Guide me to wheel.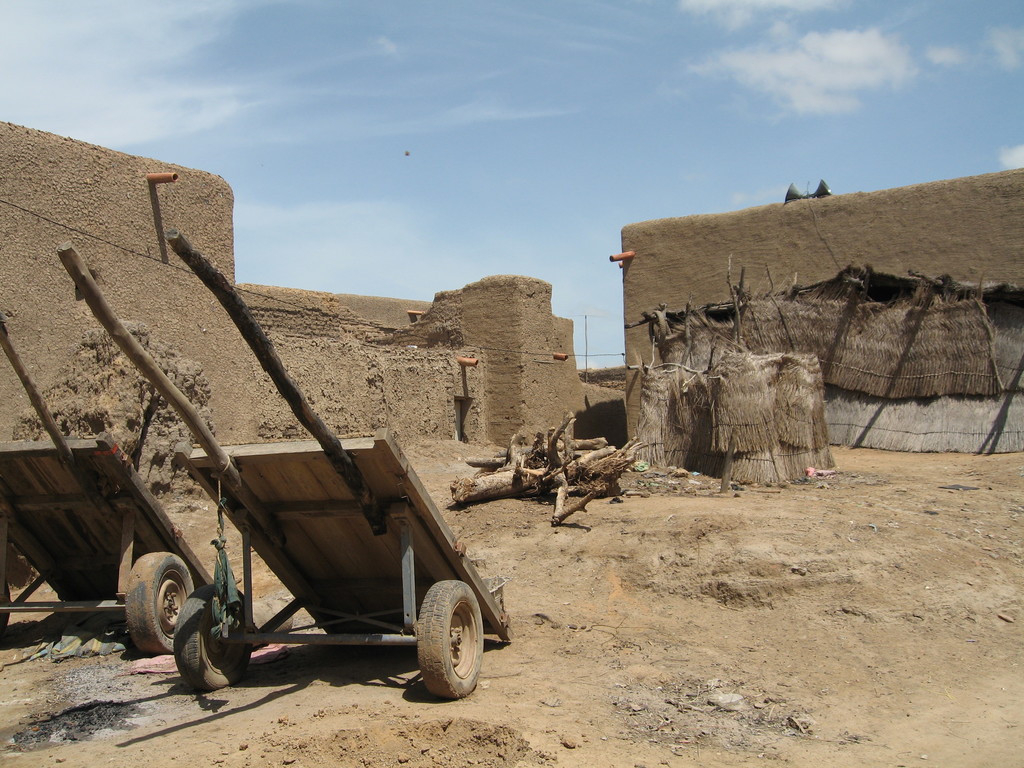
Guidance: detection(124, 547, 196, 657).
